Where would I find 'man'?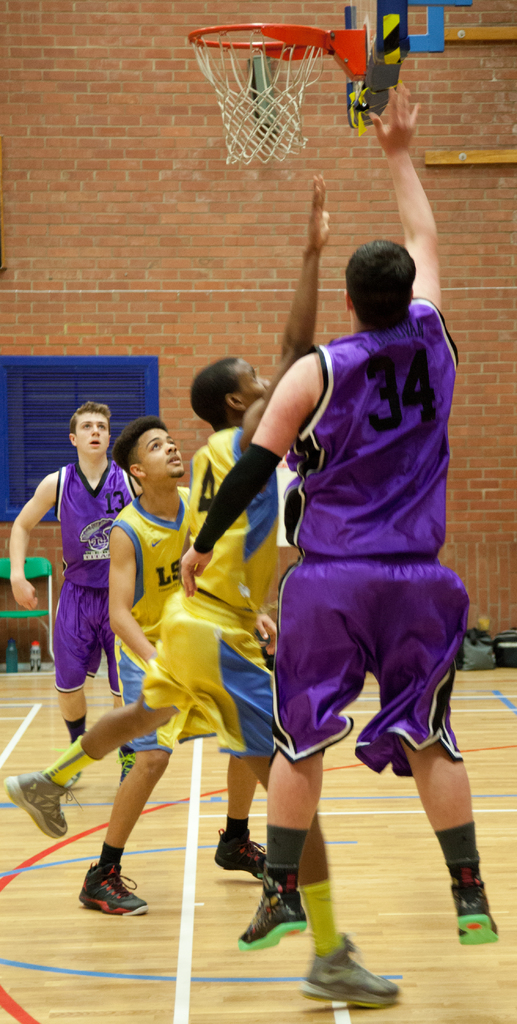
At 170, 84, 509, 1005.
